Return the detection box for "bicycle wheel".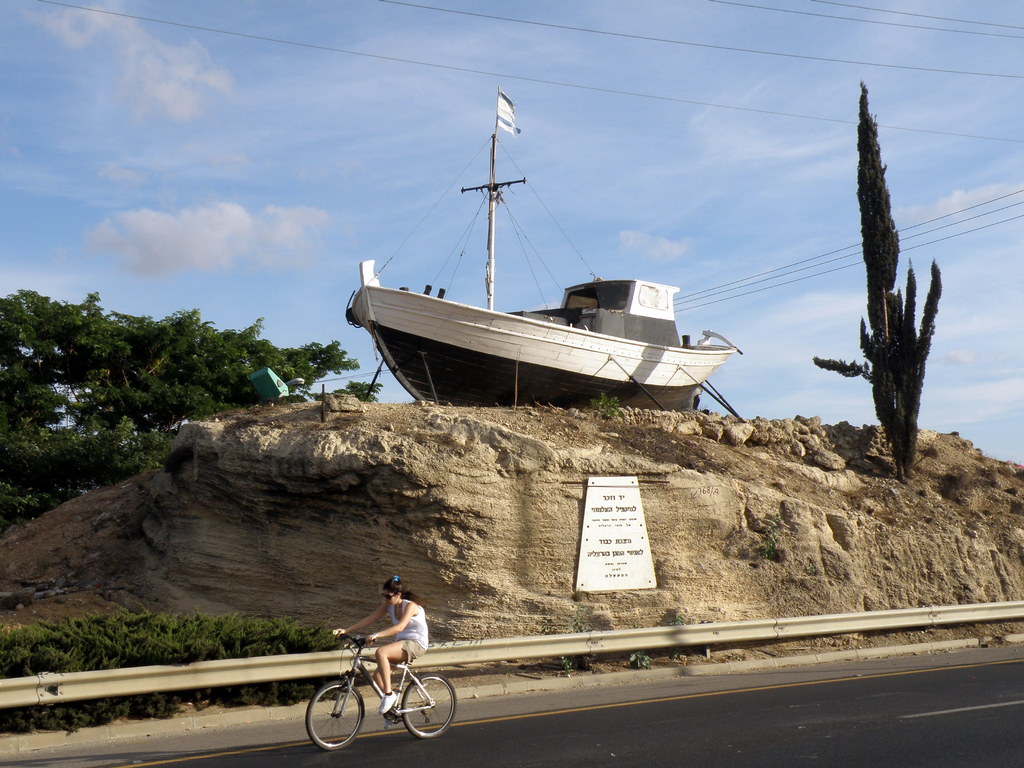
select_region(404, 671, 453, 740).
